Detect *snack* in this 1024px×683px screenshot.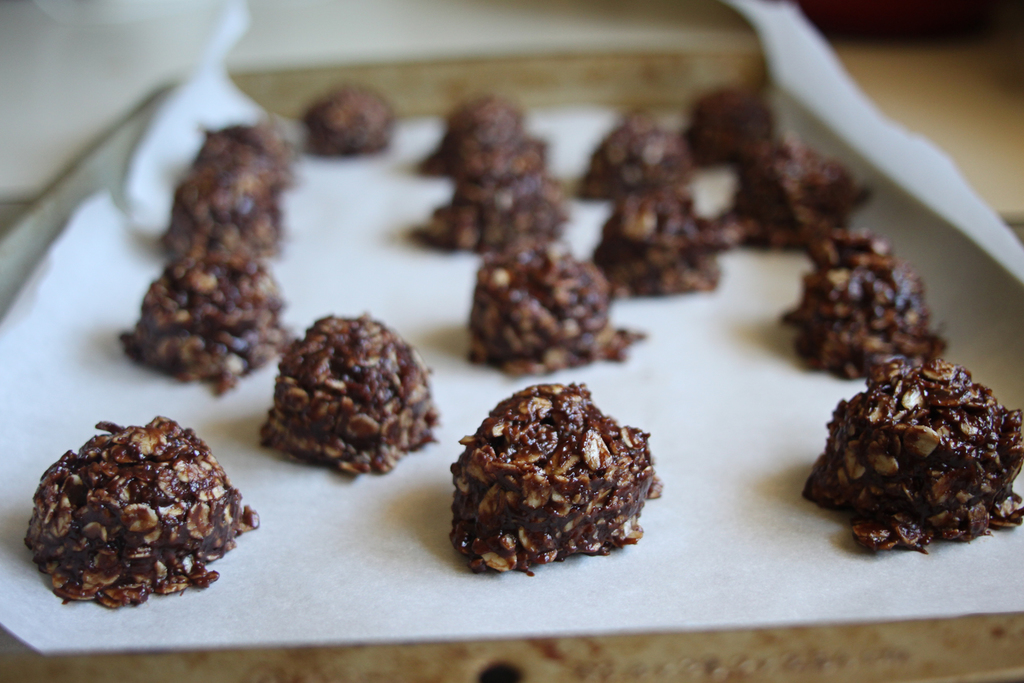
Detection: BBox(702, 126, 894, 273).
